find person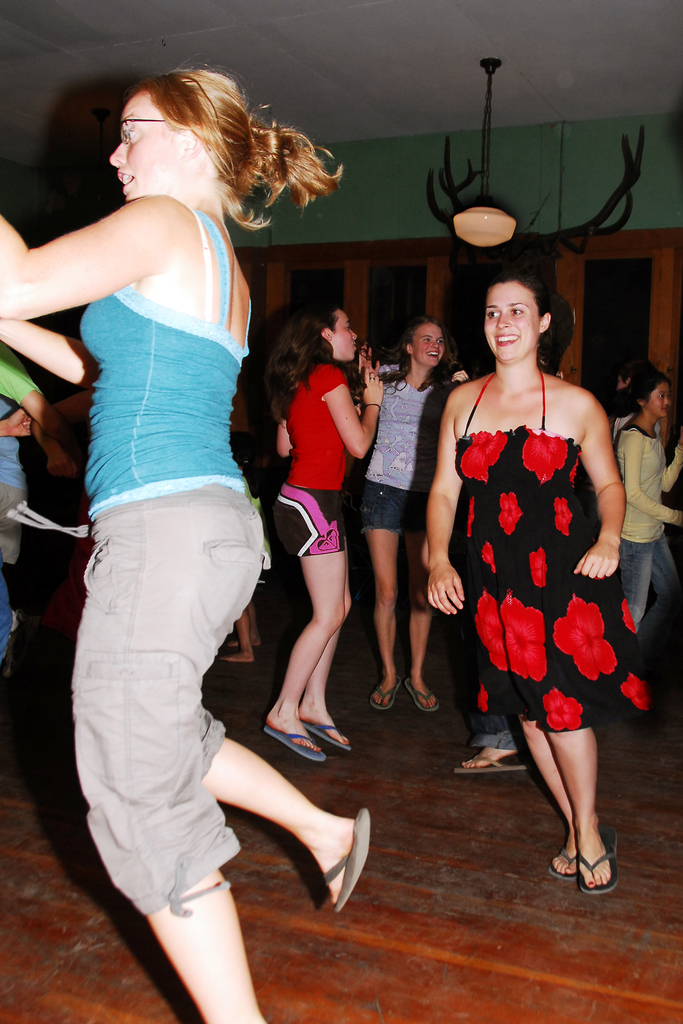
x1=454 y1=273 x2=636 y2=897
